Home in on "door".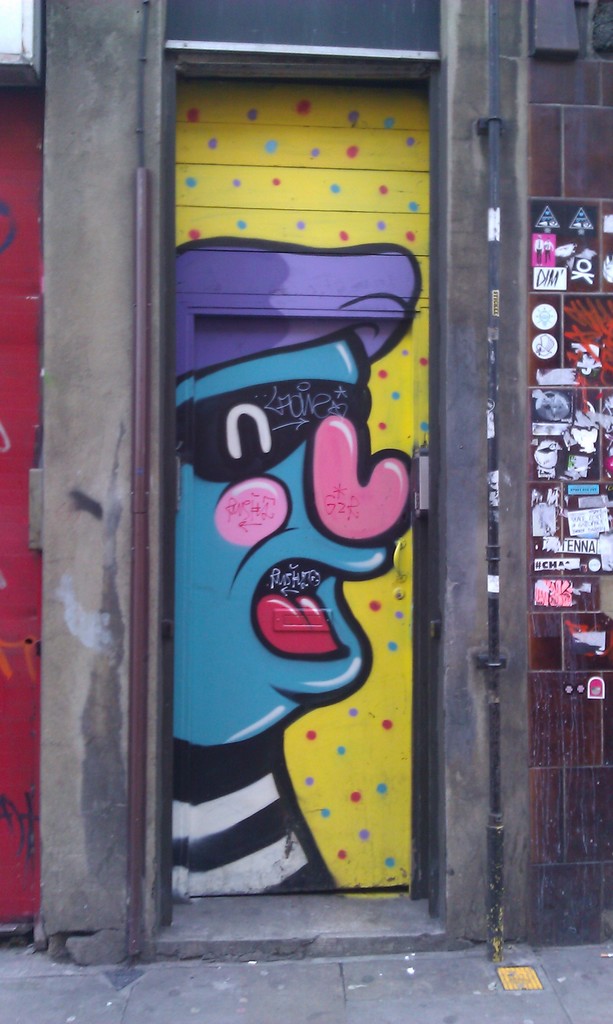
Homed in at bbox=[147, 63, 458, 957].
